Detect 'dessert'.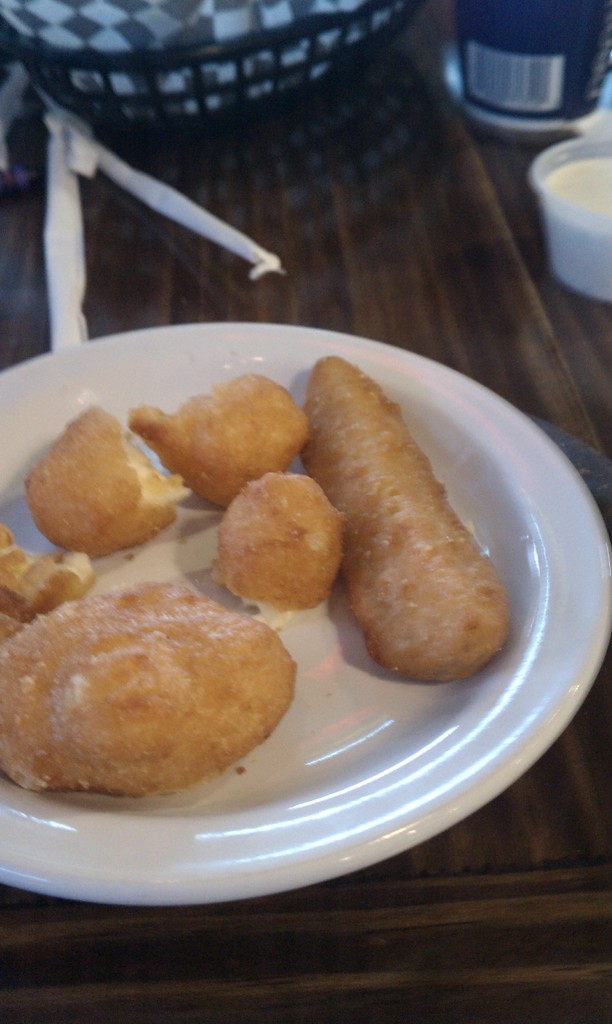
Detected at bbox=(213, 468, 346, 611).
